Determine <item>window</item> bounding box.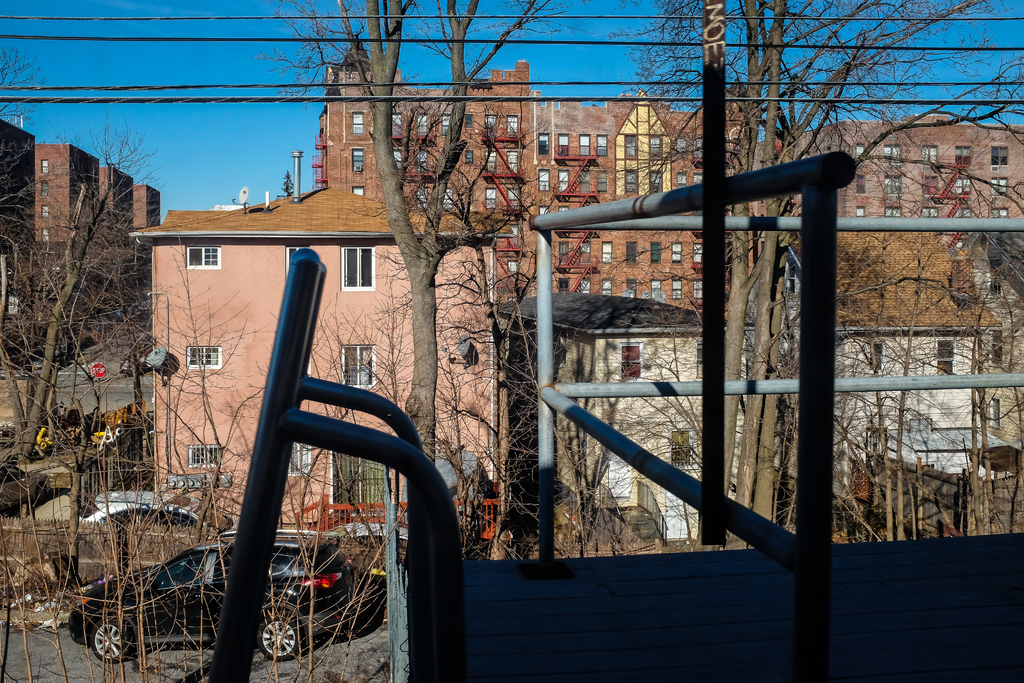
Determined: [left=152, top=557, right=204, bottom=593].
